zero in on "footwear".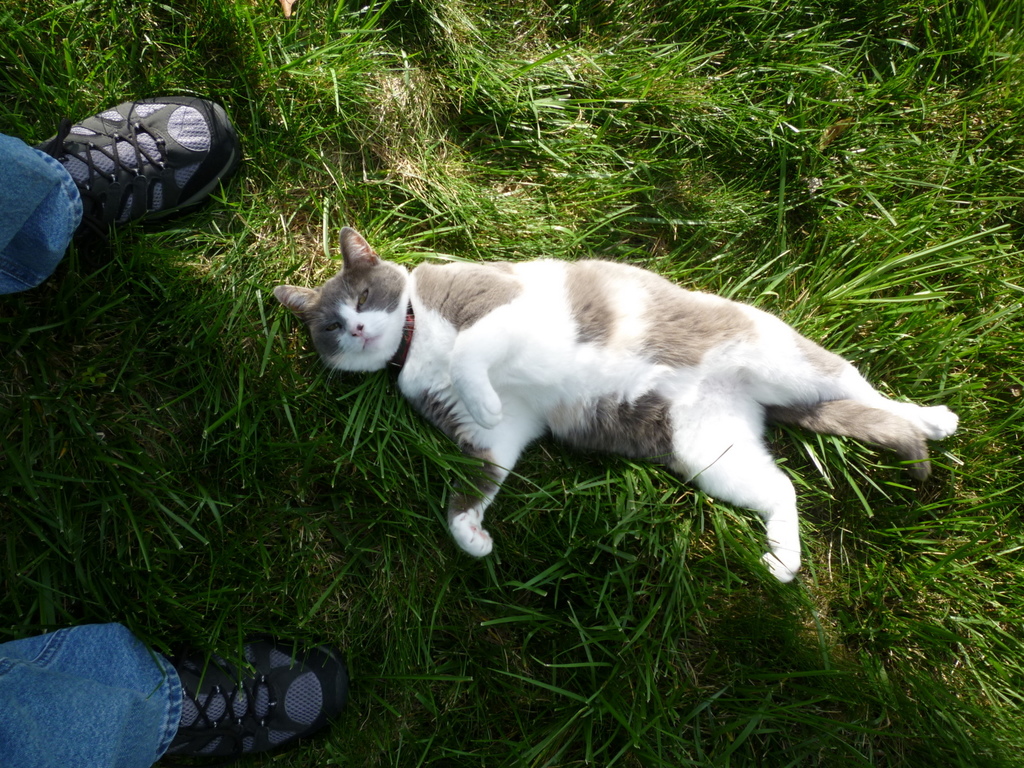
Zeroed in: <region>20, 87, 230, 242</region>.
